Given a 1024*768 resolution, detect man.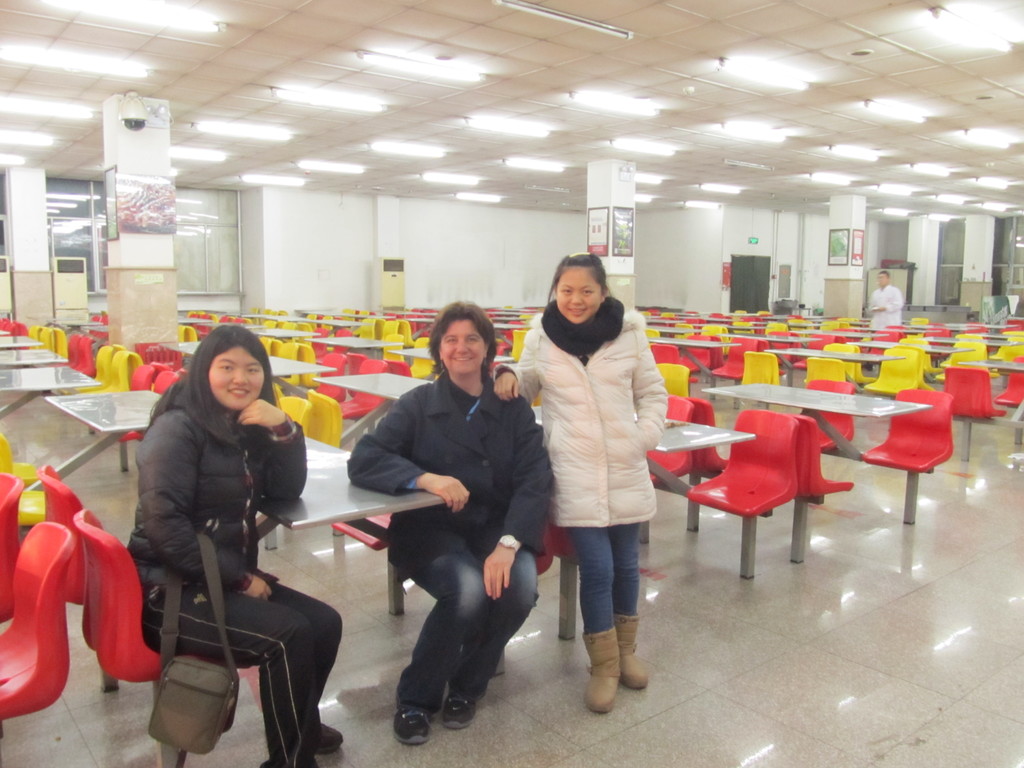
BBox(865, 271, 904, 367).
